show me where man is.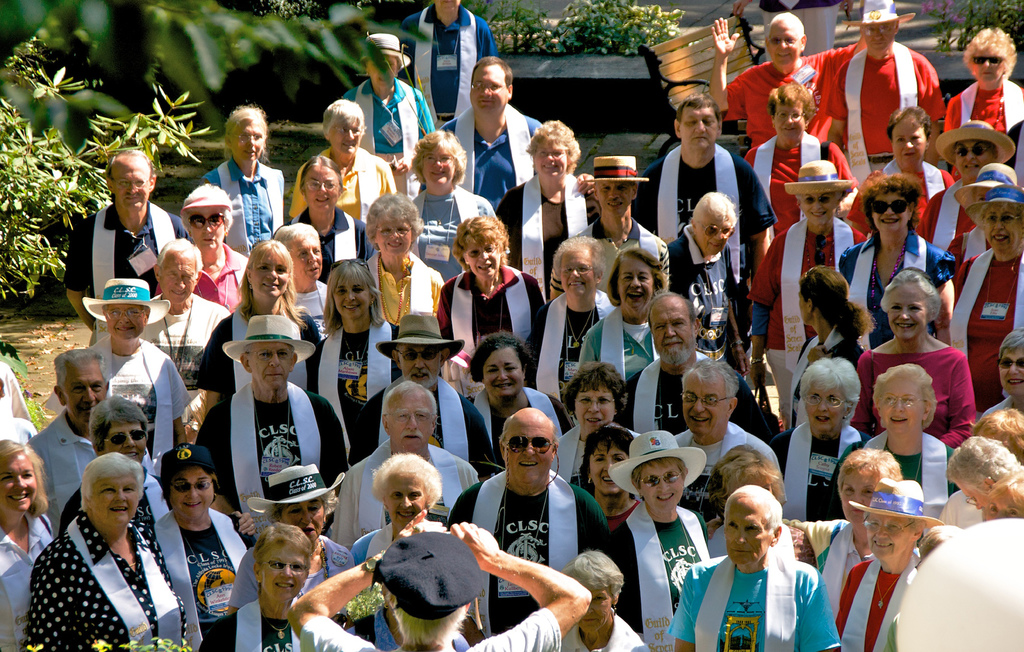
man is at {"left": 546, "top": 149, "right": 666, "bottom": 302}.
